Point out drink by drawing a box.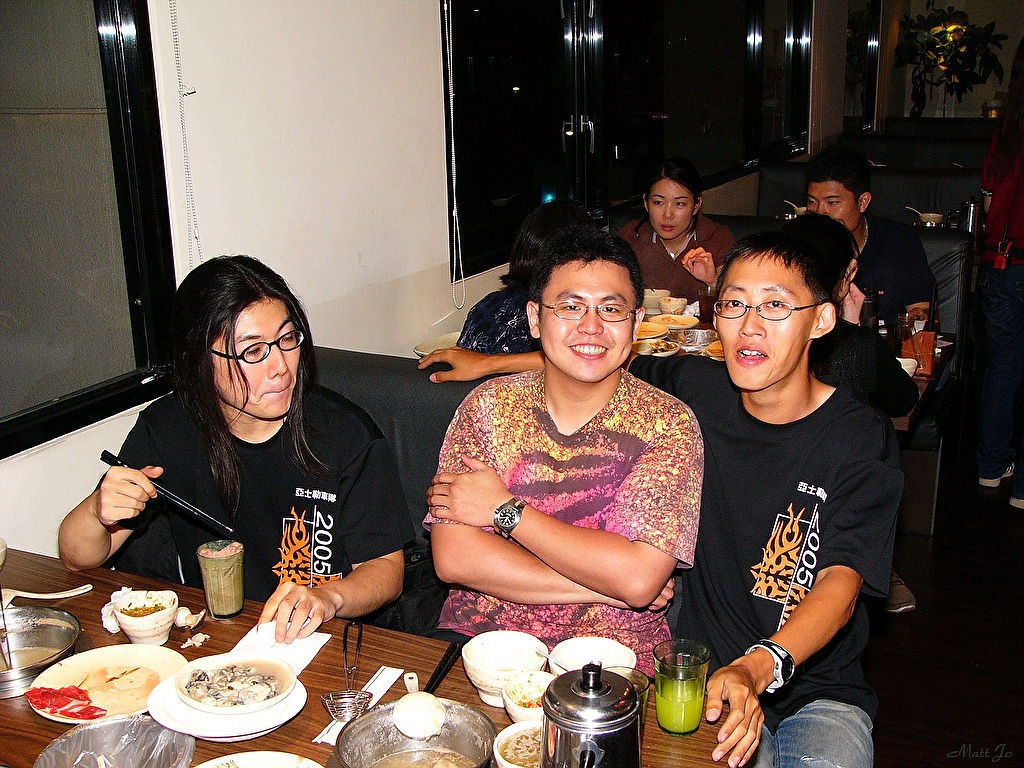
{"left": 173, "top": 539, "right": 242, "bottom": 628}.
